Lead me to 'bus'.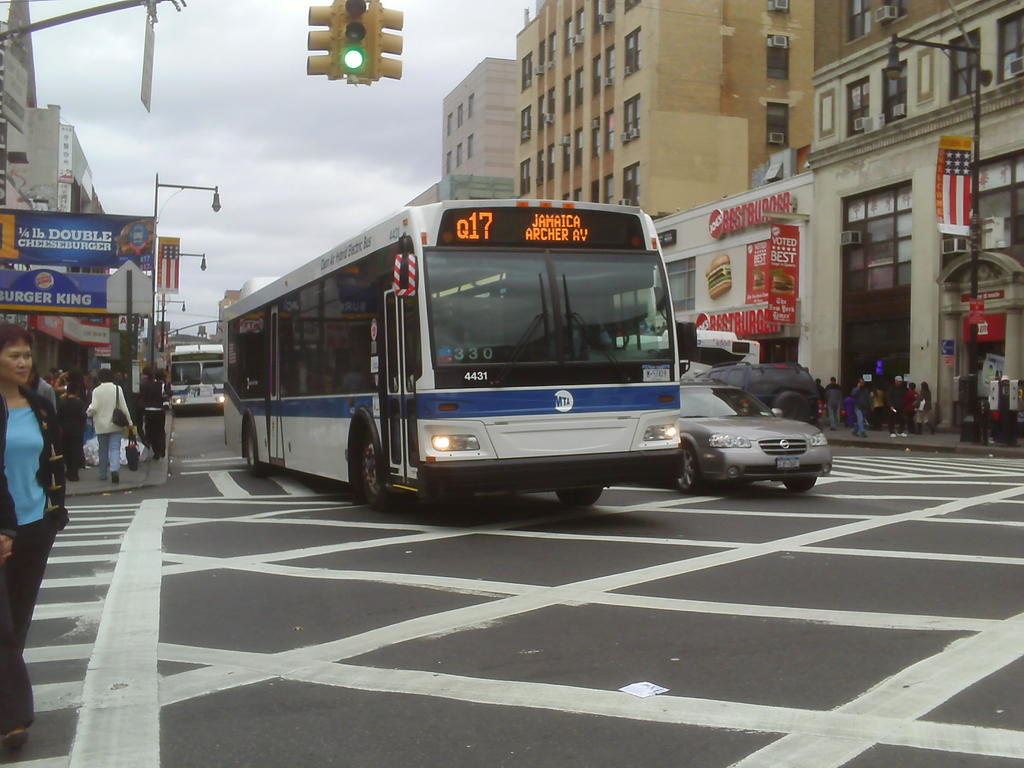
Lead to Rect(164, 344, 223, 408).
